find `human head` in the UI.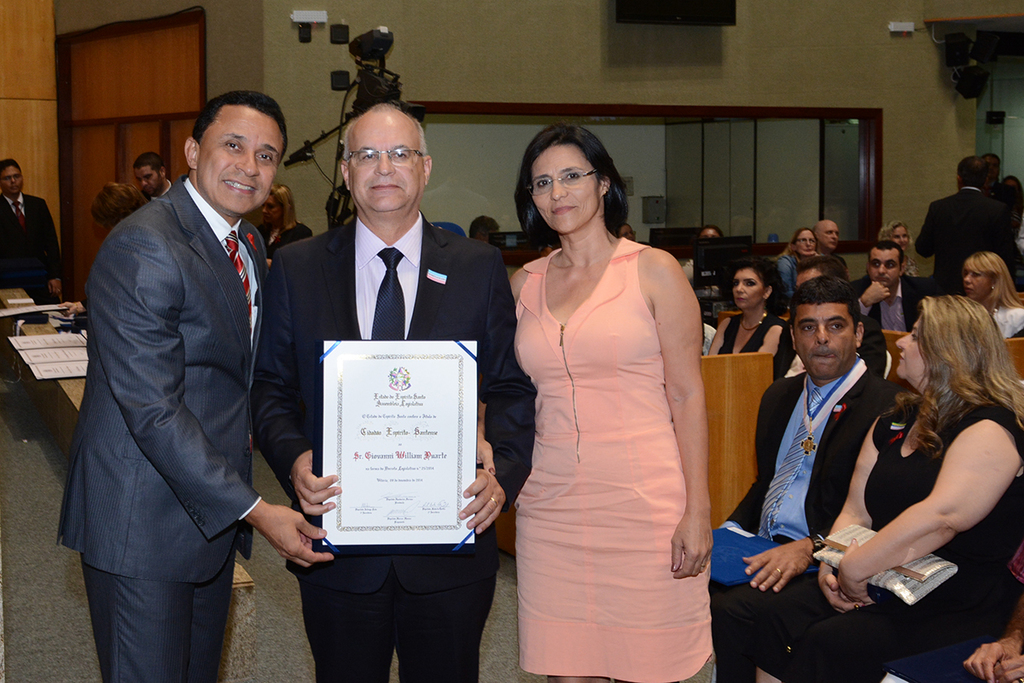
UI element at rect(338, 99, 433, 208).
